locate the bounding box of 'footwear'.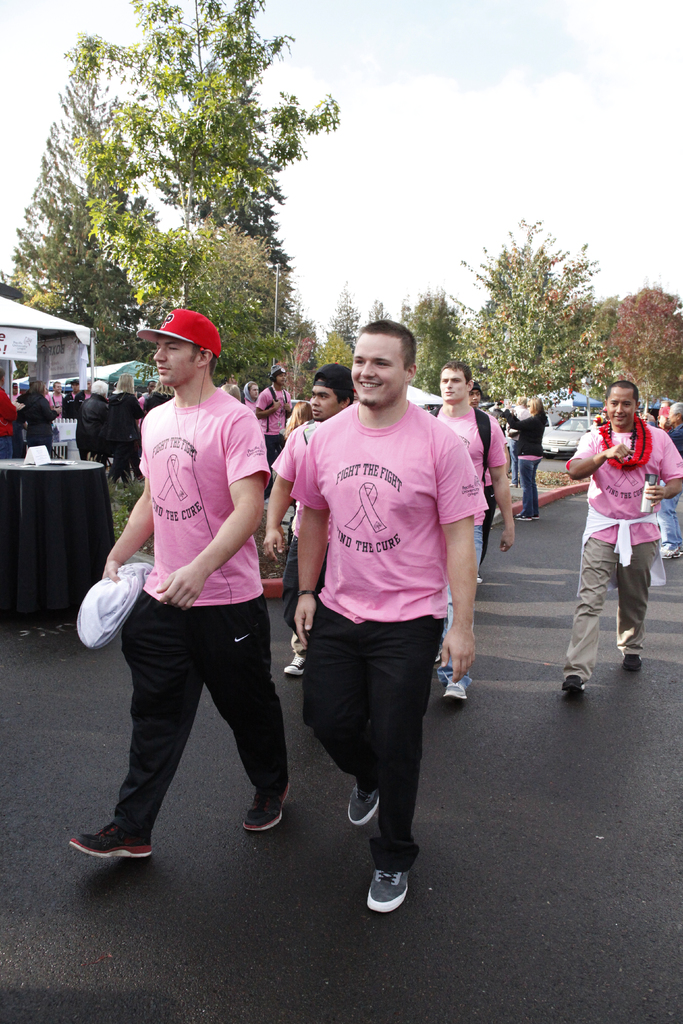
Bounding box: box(241, 781, 292, 831).
